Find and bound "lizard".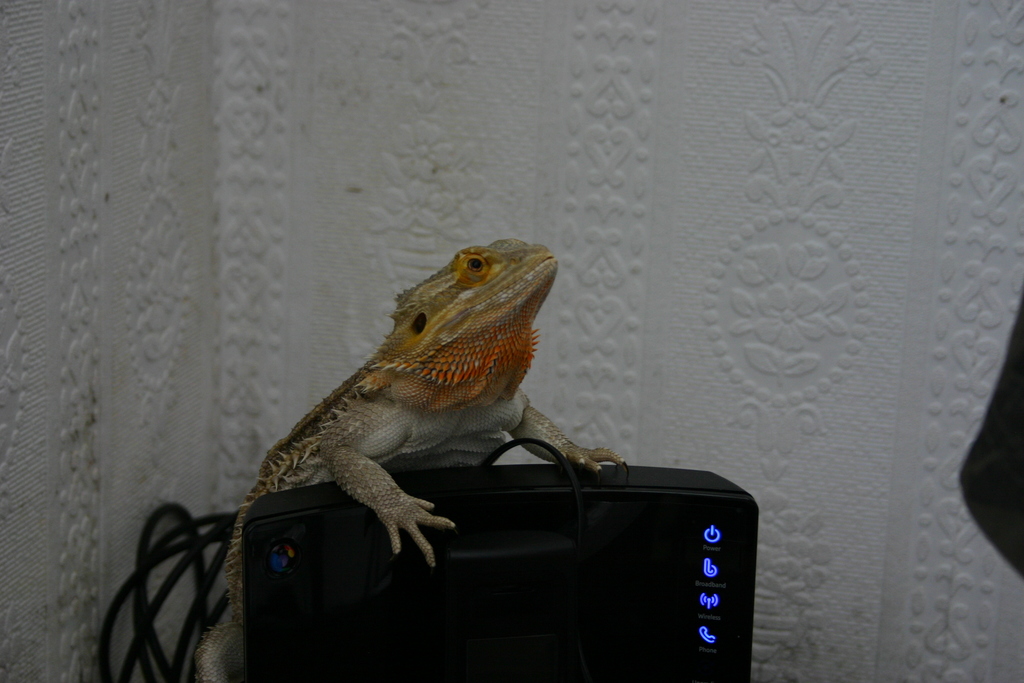
Bound: bbox(253, 227, 636, 595).
